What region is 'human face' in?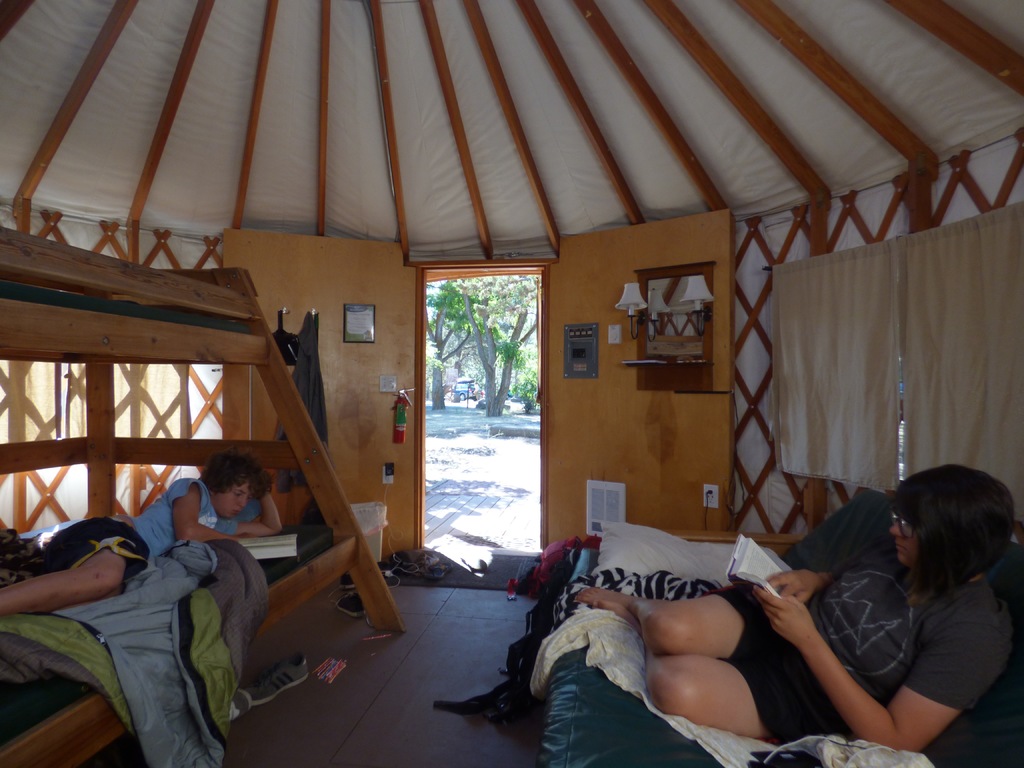
locate(222, 479, 253, 520).
